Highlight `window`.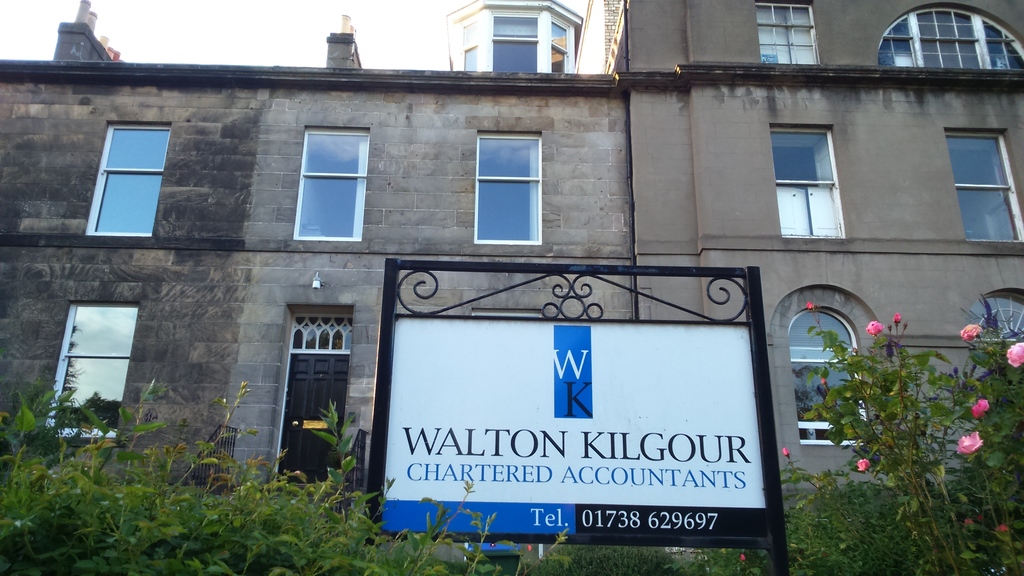
Highlighted region: {"left": 548, "top": 23, "right": 569, "bottom": 70}.
